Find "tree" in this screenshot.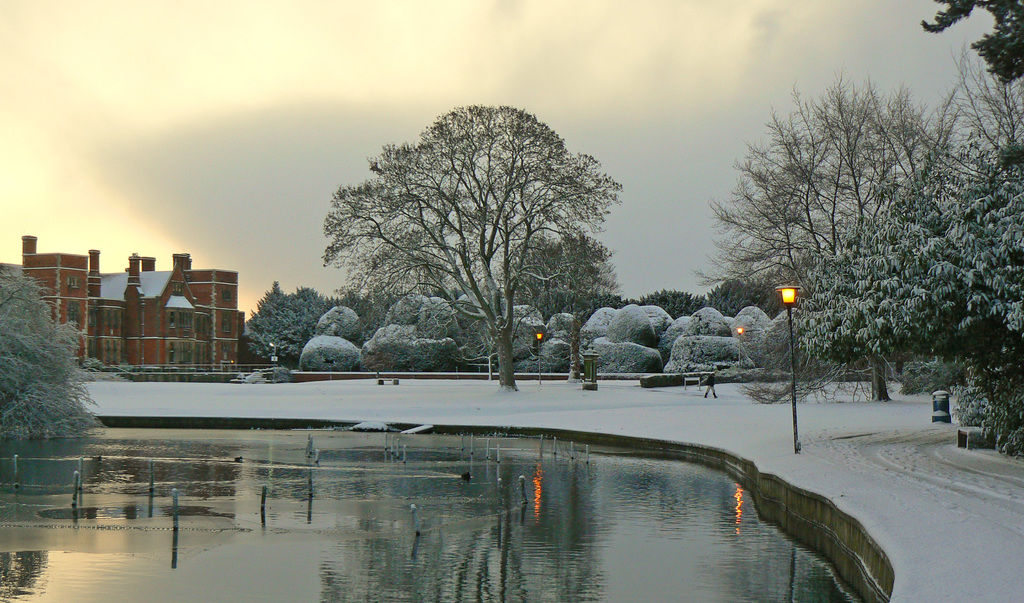
The bounding box for "tree" is (left=703, top=67, right=960, bottom=406).
